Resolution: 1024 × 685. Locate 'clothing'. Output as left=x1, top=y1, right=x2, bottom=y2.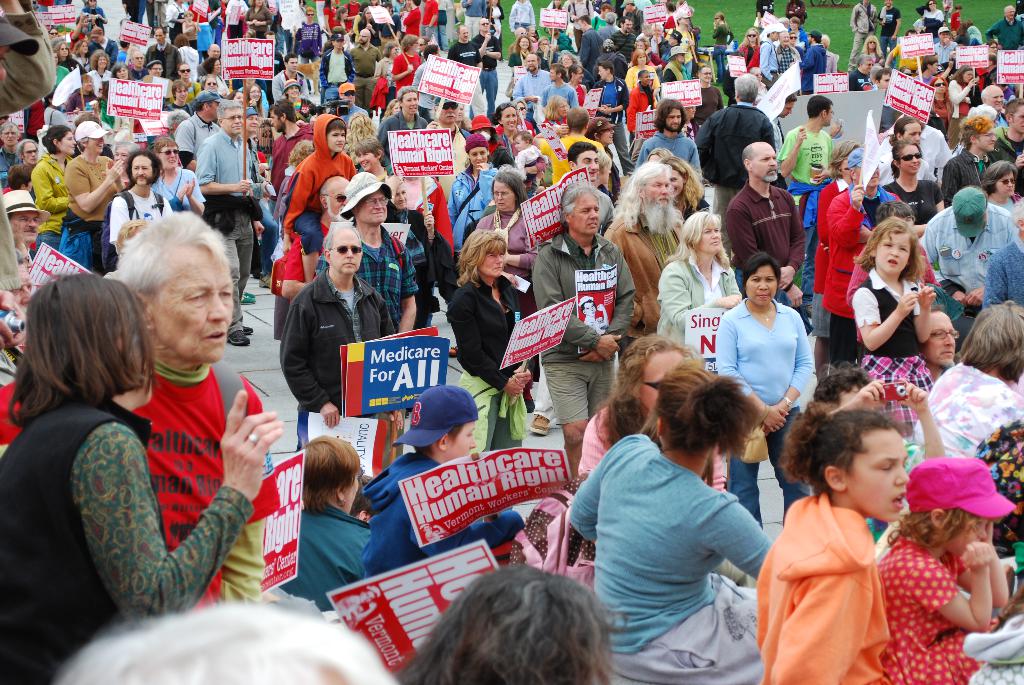
left=280, top=265, right=398, bottom=457.
